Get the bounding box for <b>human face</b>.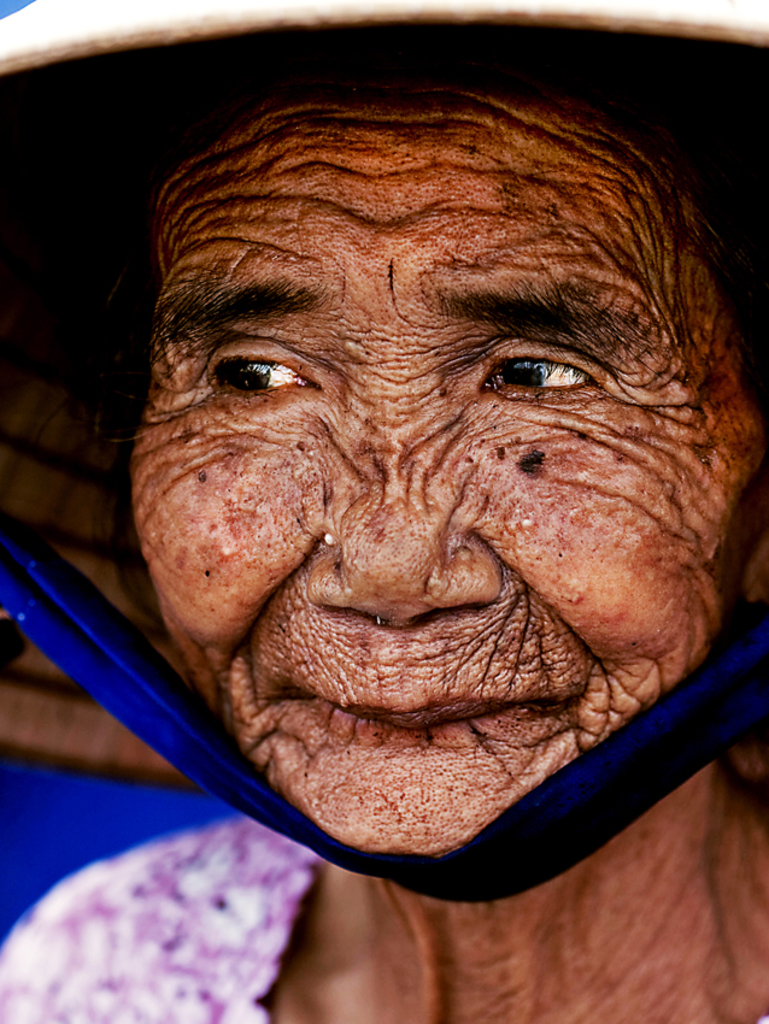
rect(131, 33, 768, 855).
